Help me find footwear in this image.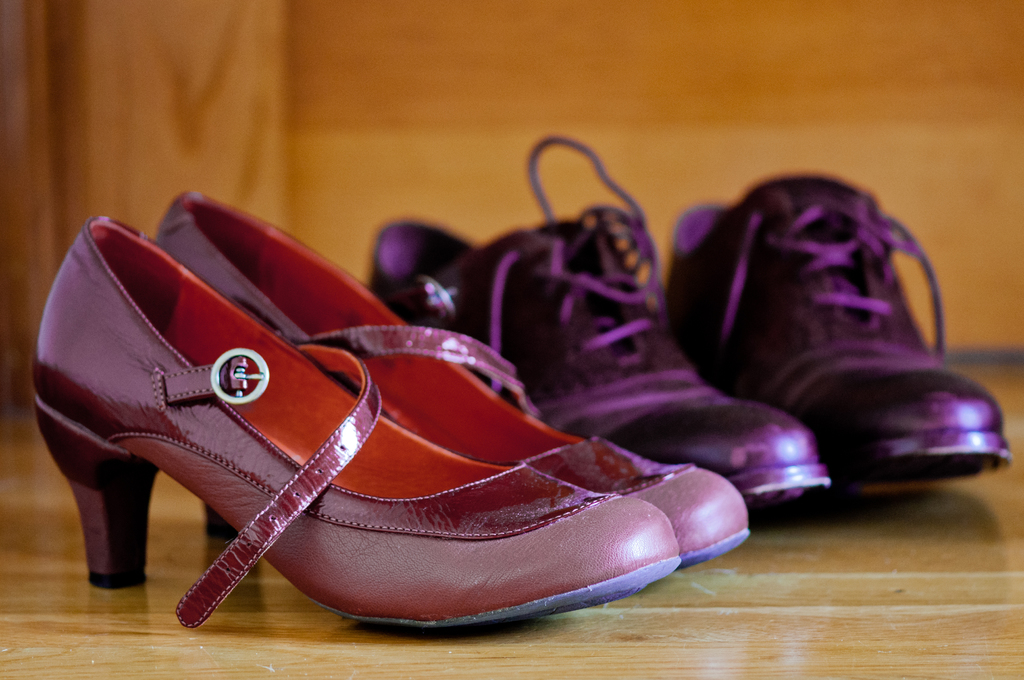
Found it: rect(29, 213, 680, 632).
